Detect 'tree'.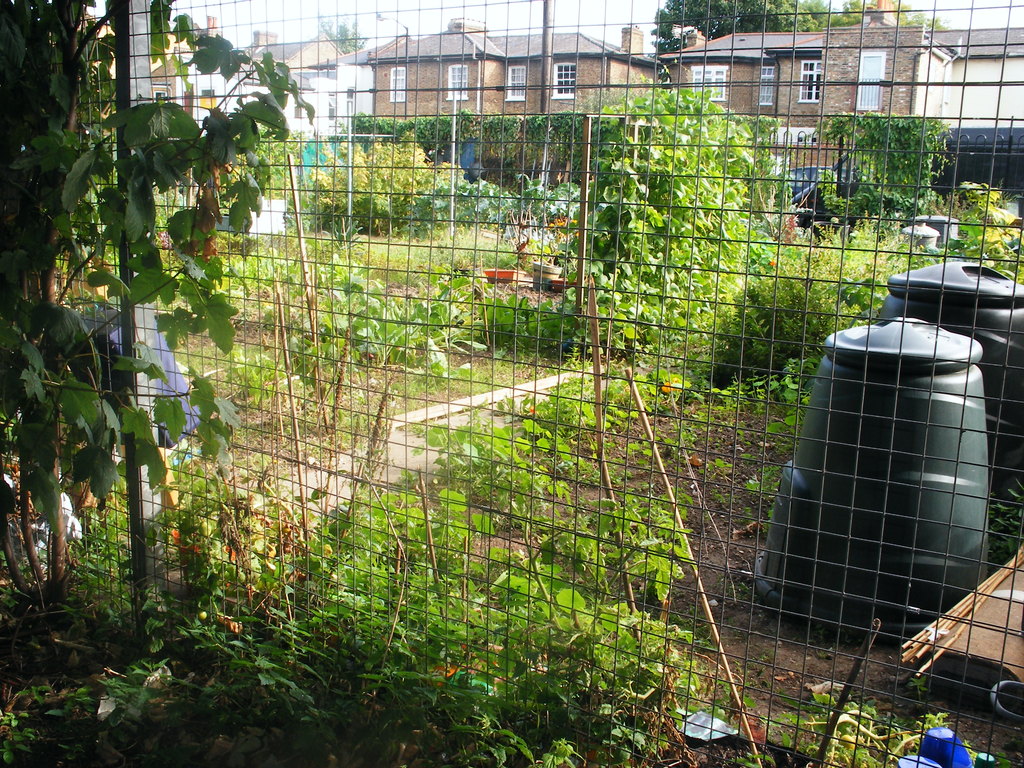
Detected at 310 15 360 48.
